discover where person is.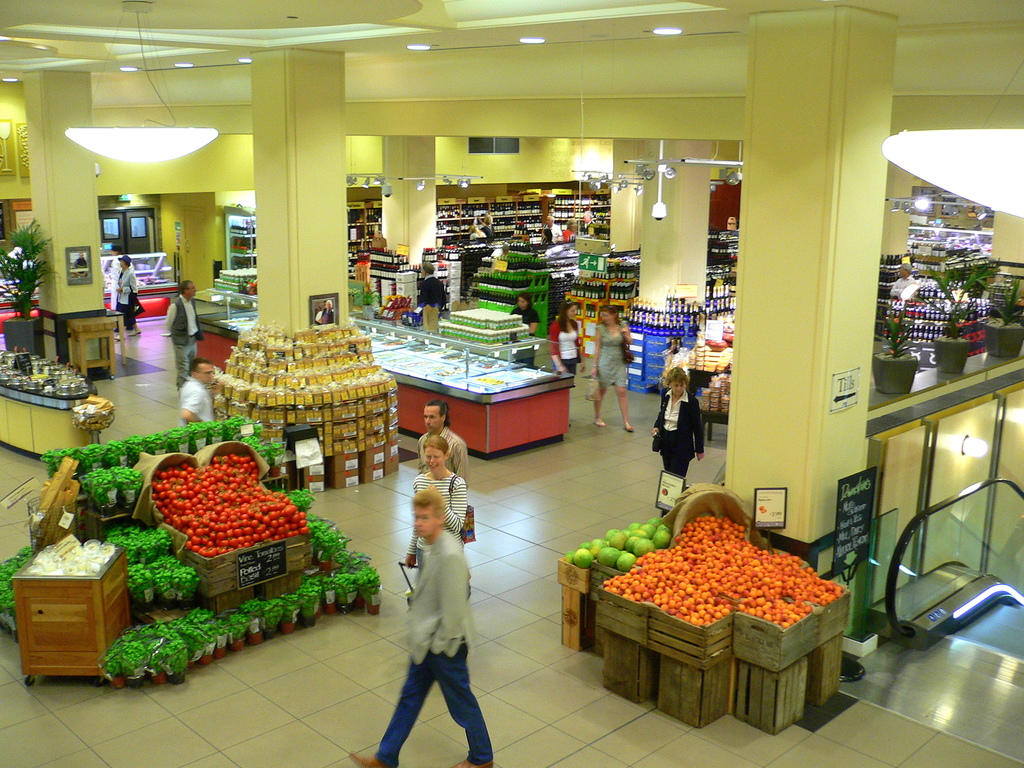
Discovered at left=645, top=362, right=707, bottom=484.
